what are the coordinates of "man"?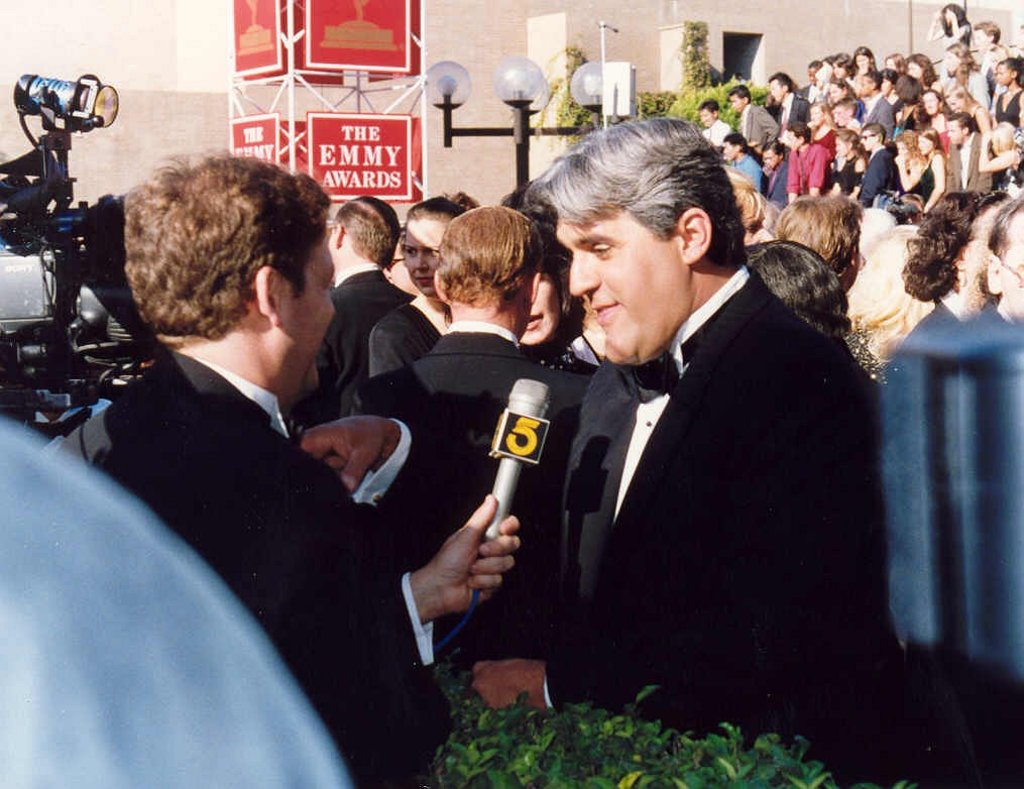
[352, 209, 596, 646].
